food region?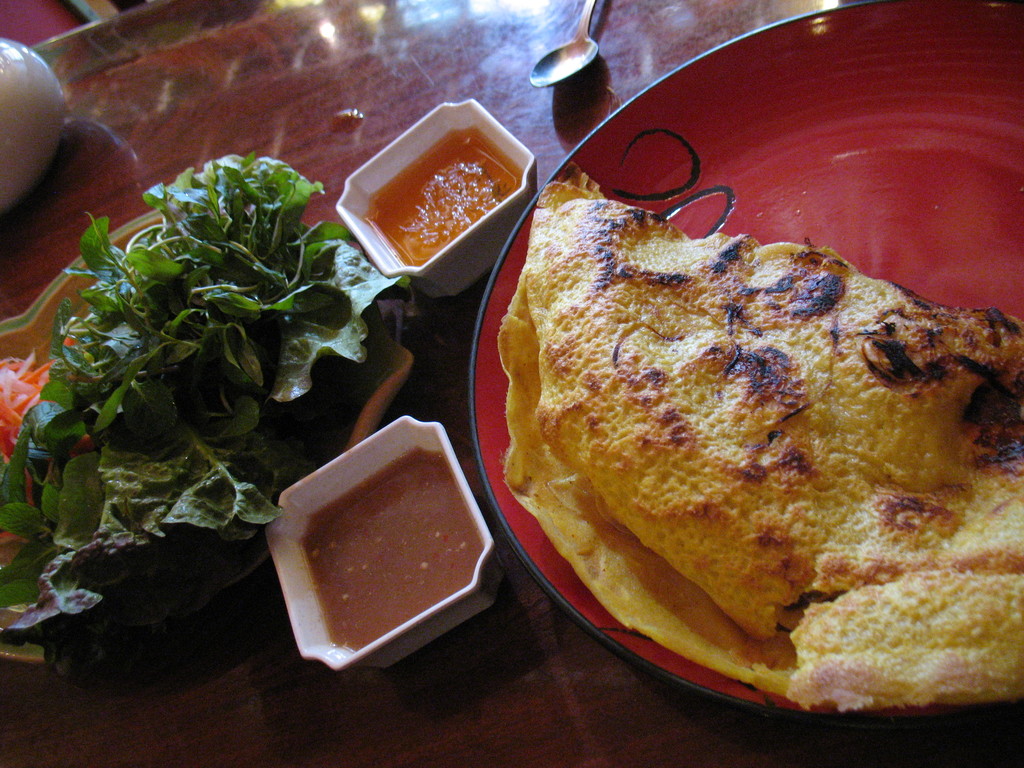
left=0, top=352, right=54, bottom=470
